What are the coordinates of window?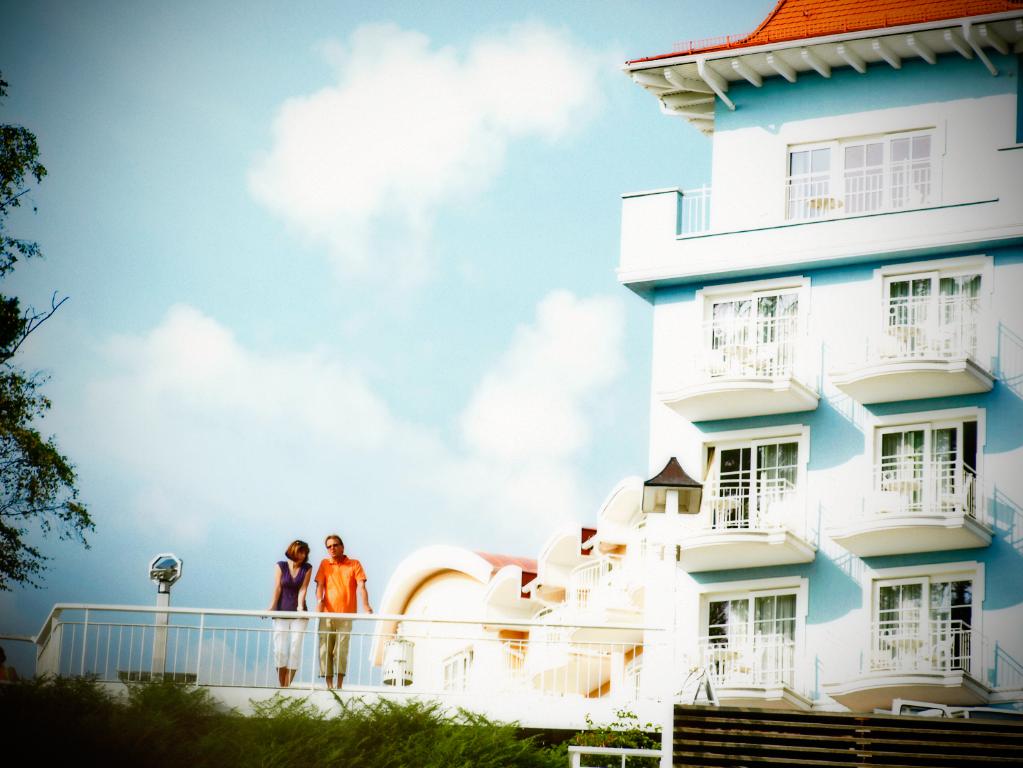
region(707, 438, 788, 544).
